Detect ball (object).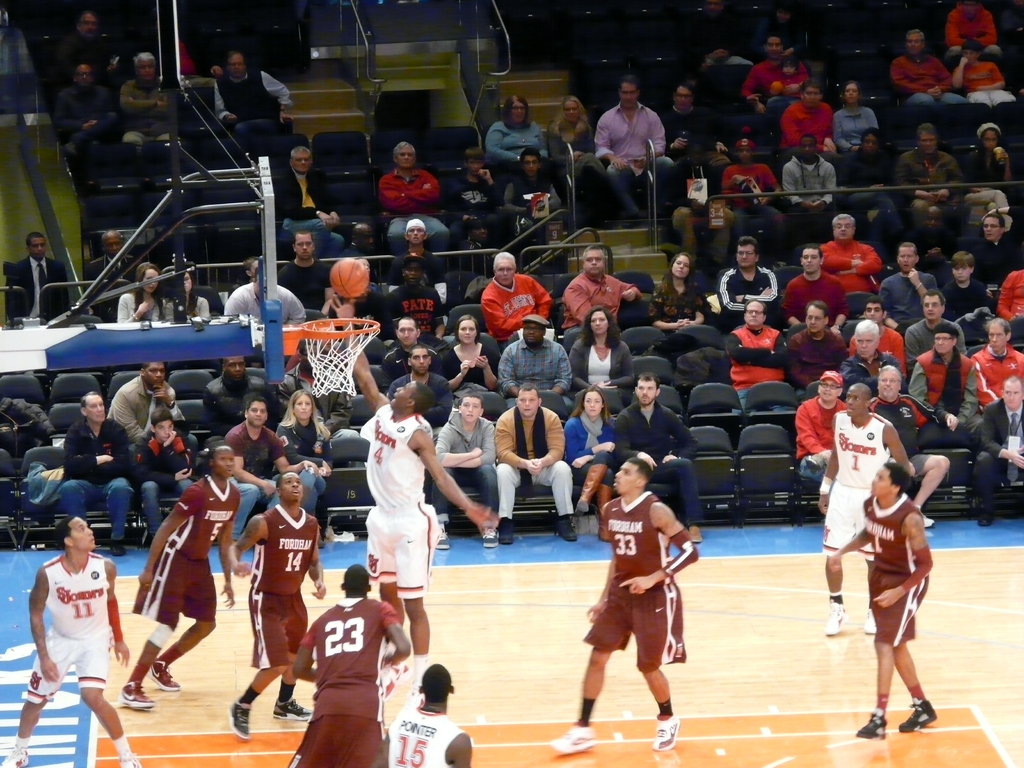
Detected at (329, 257, 369, 301).
